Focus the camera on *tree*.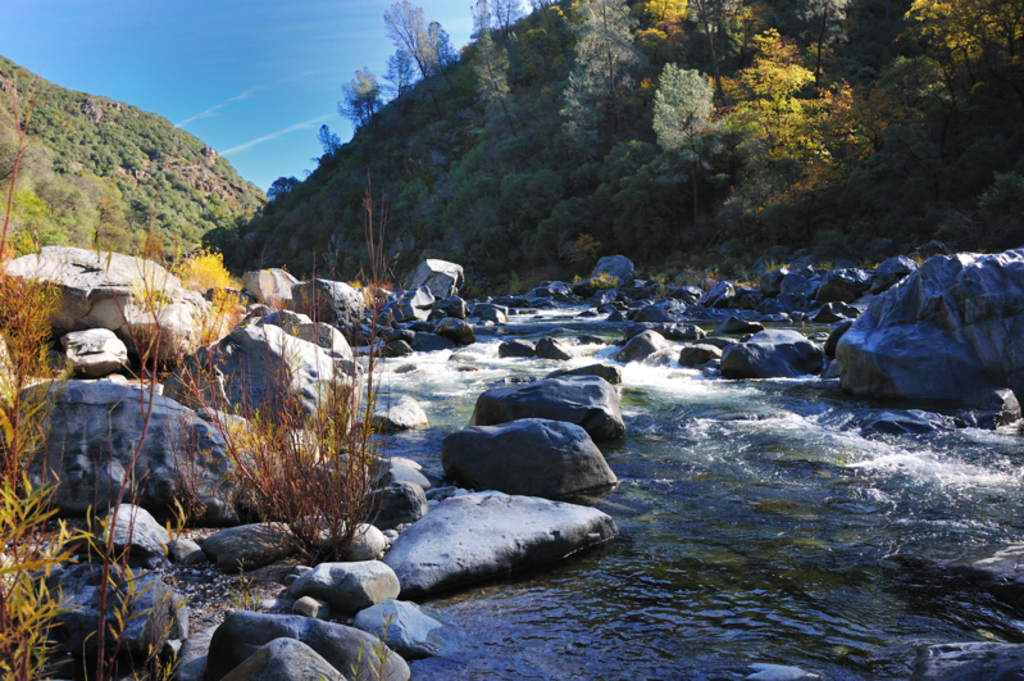
Focus region: left=310, top=118, right=336, bottom=171.
